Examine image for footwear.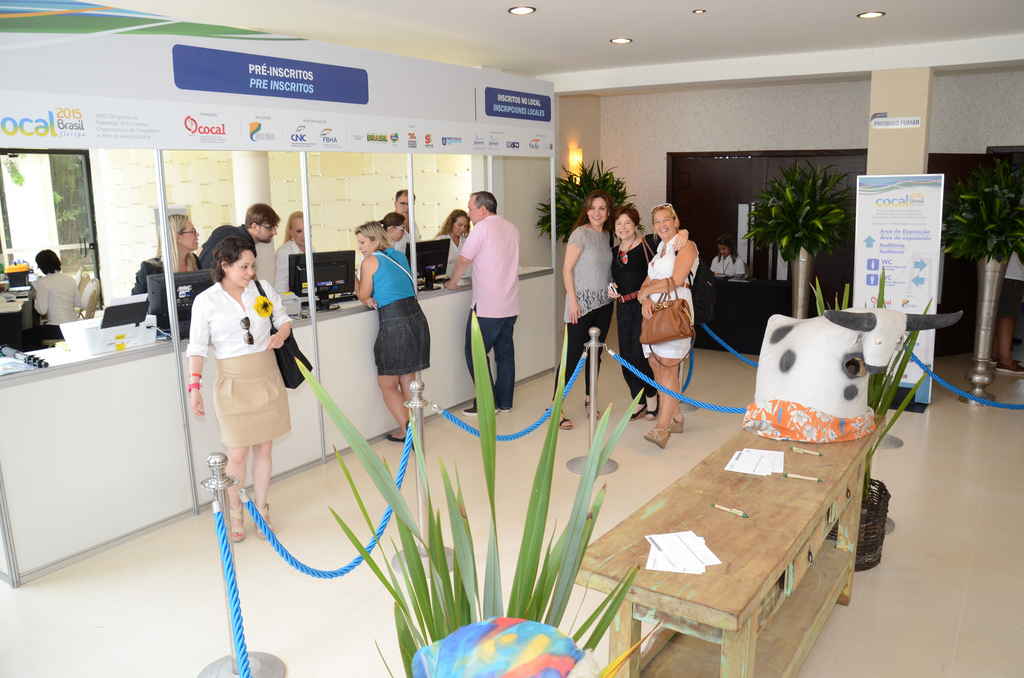
Examination result: box(640, 426, 669, 448).
